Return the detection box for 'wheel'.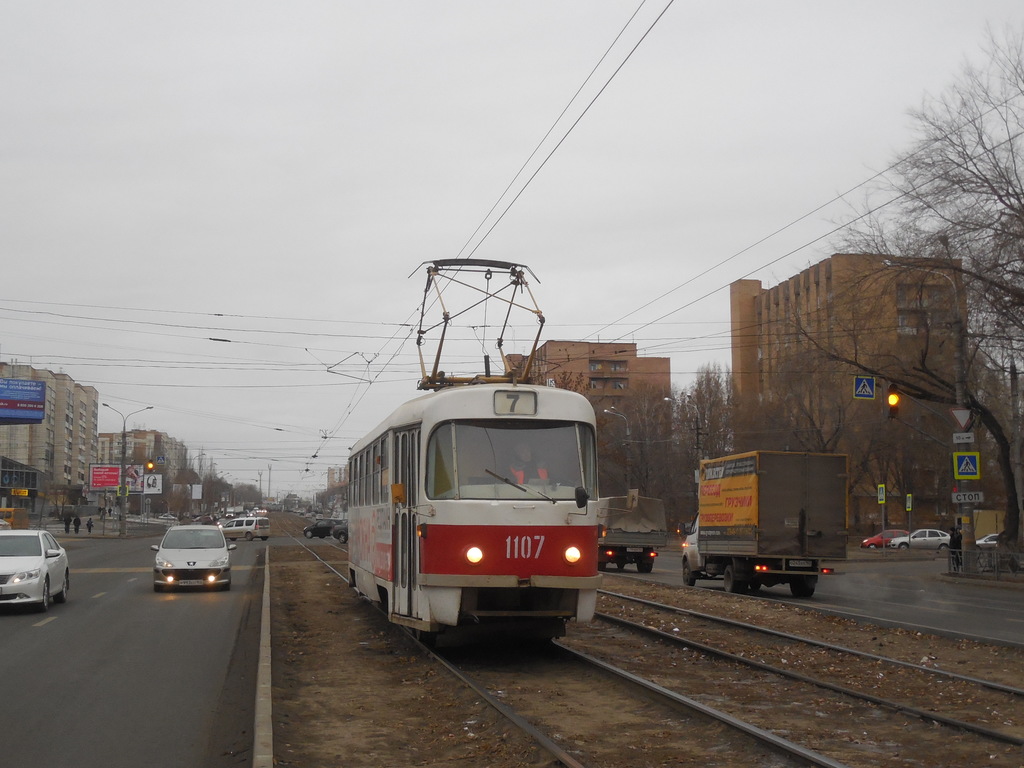
BBox(620, 559, 625, 569).
